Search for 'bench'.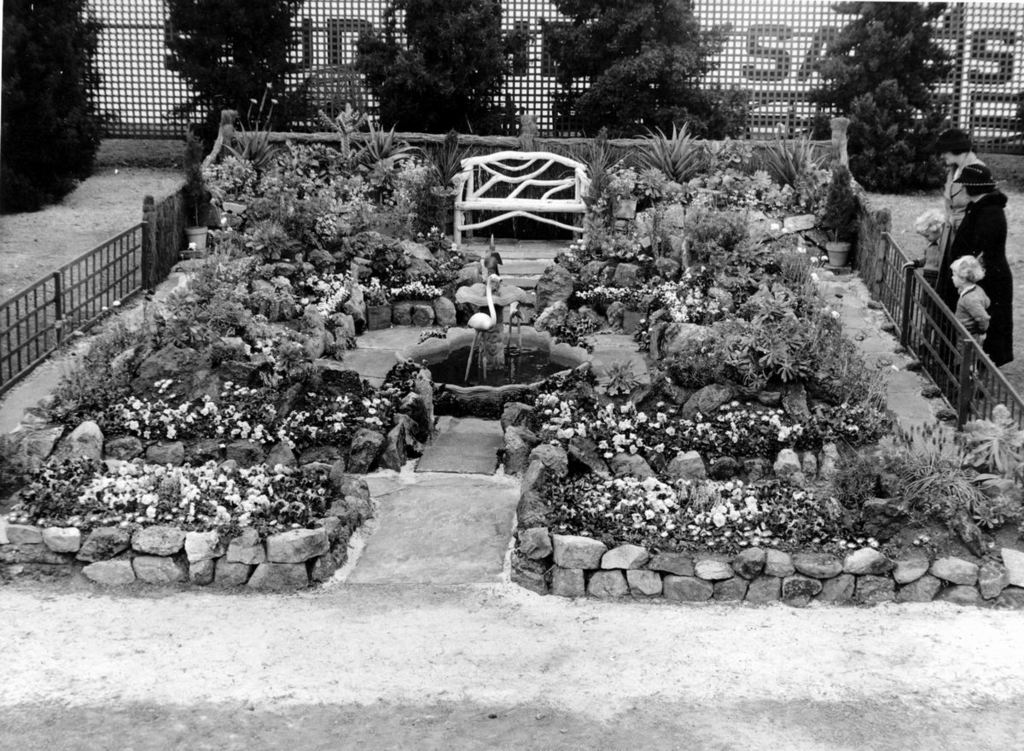
Found at 448, 148, 590, 245.
